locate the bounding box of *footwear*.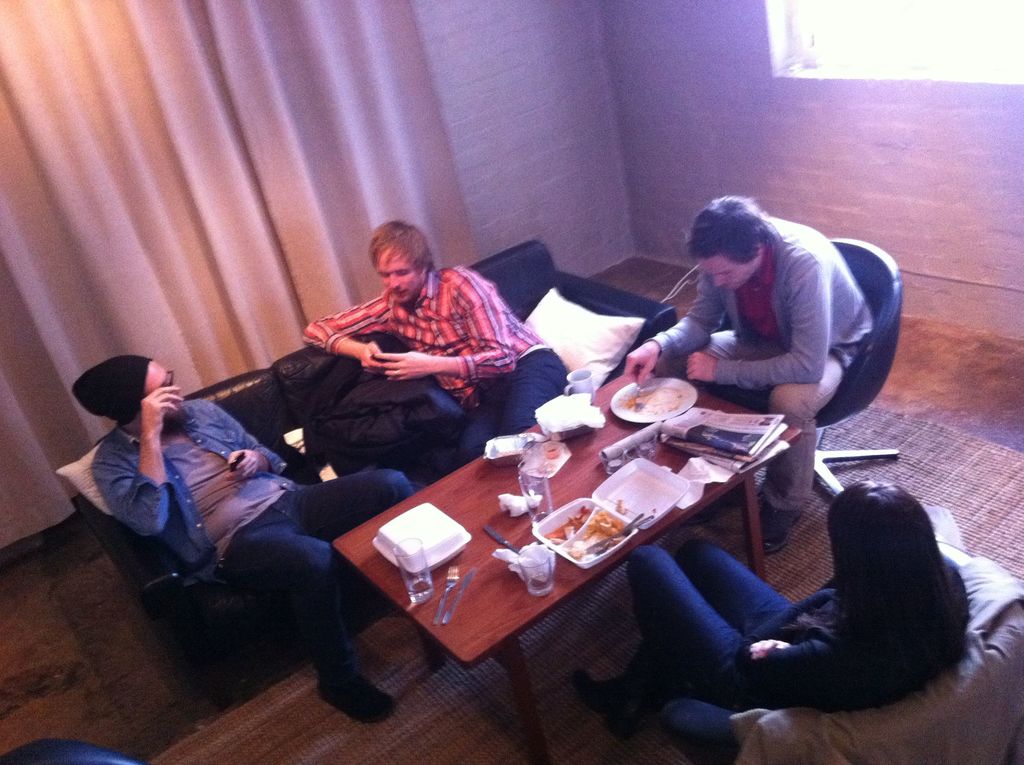
Bounding box: x1=308, y1=666, x2=399, y2=728.
